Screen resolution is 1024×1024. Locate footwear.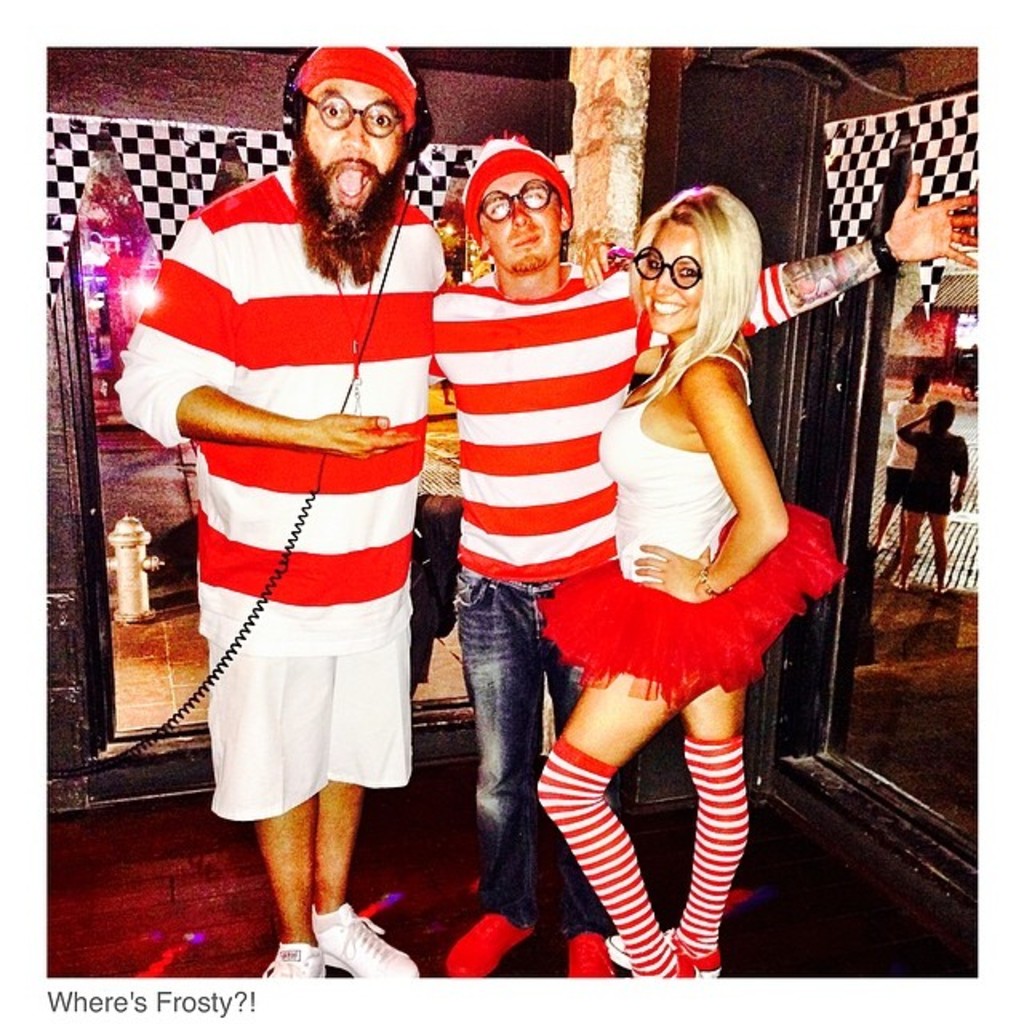
pyautogui.locateOnScreen(443, 912, 526, 976).
